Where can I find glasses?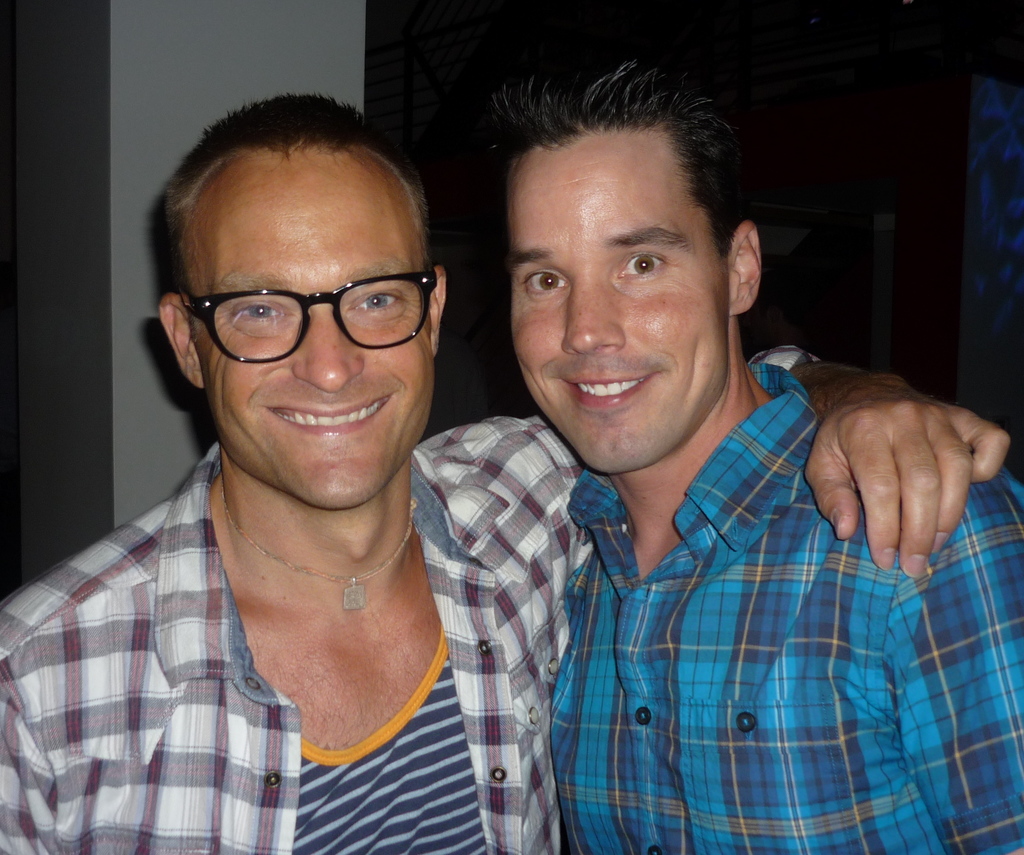
You can find it at (187,268,438,362).
